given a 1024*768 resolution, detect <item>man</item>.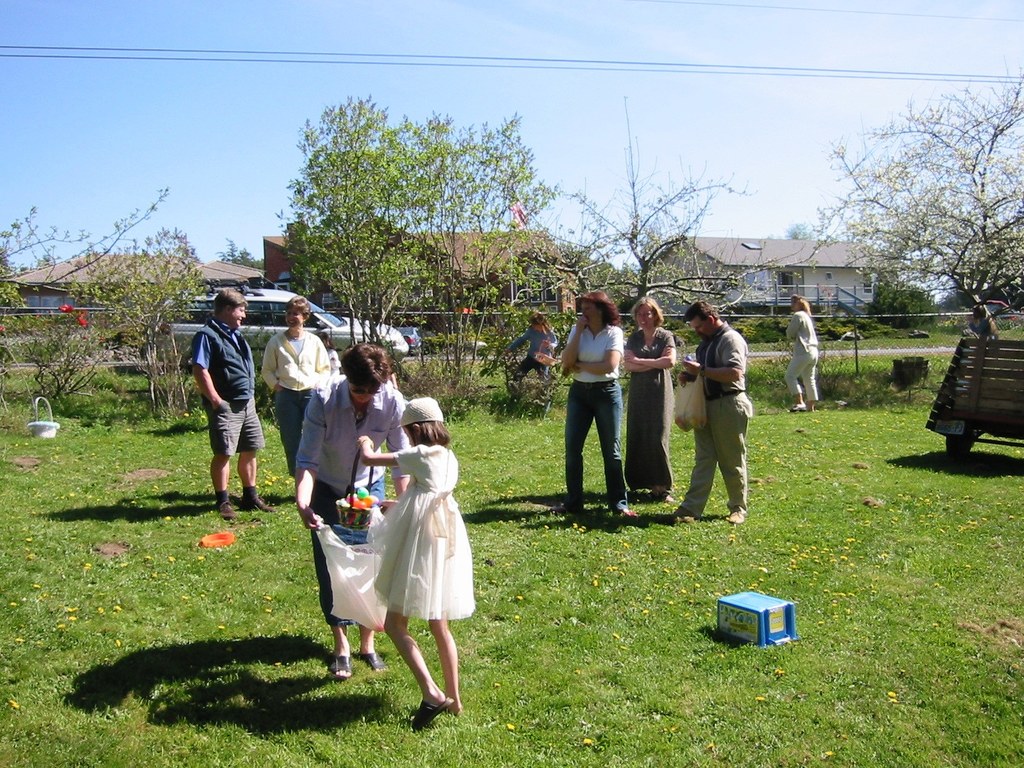
x1=178 y1=300 x2=260 y2=536.
